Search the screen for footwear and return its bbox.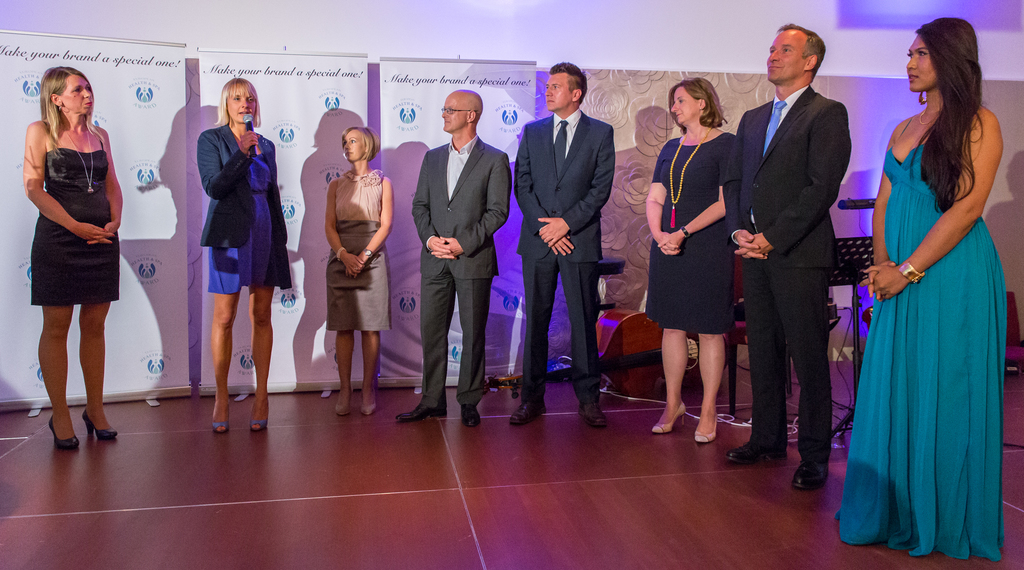
Found: bbox(357, 397, 377, 416).
